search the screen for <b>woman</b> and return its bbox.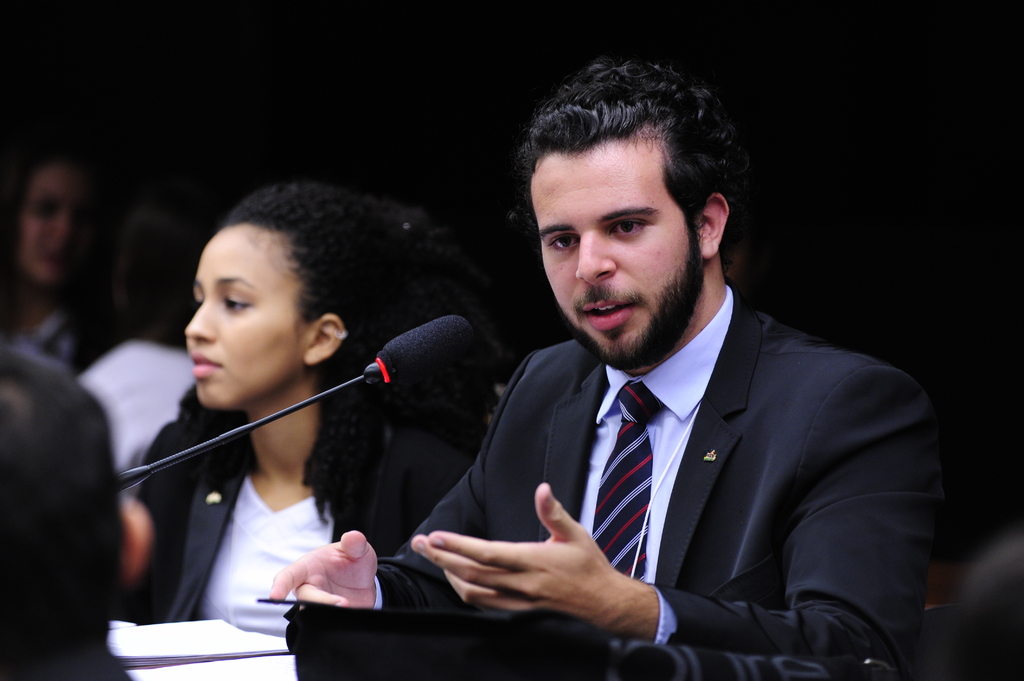
Found: x1=0, y1=151, x2=105, y2=377.
